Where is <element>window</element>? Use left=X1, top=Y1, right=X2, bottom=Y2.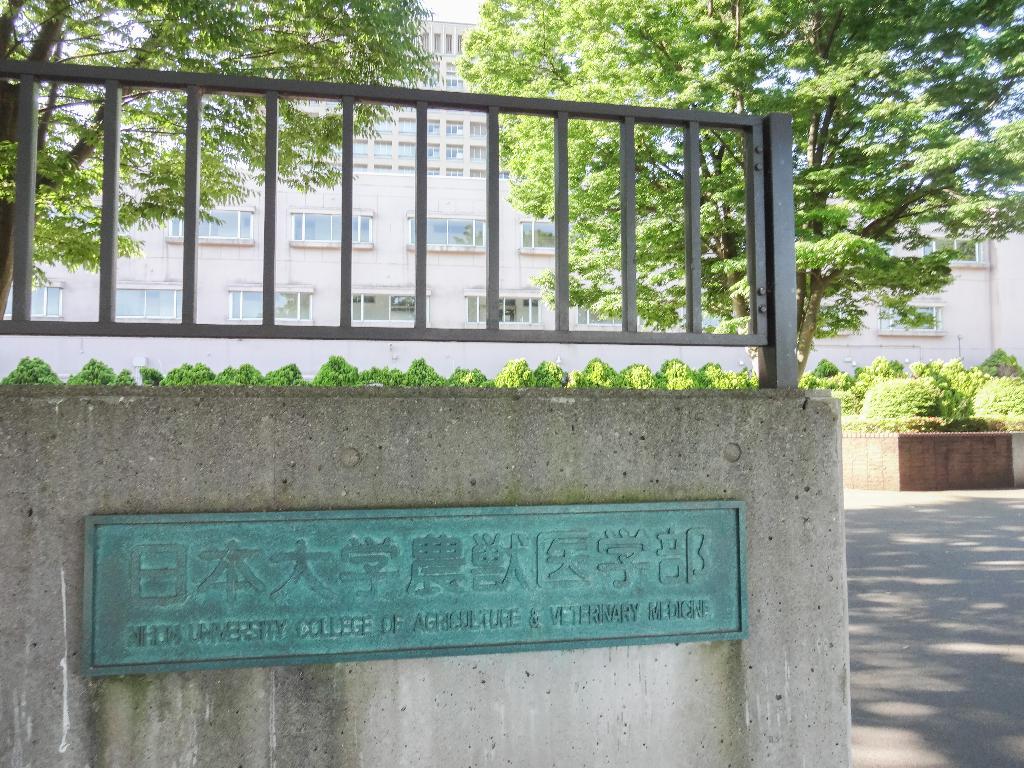
left=377, top=168, right=390, bottom=168.
